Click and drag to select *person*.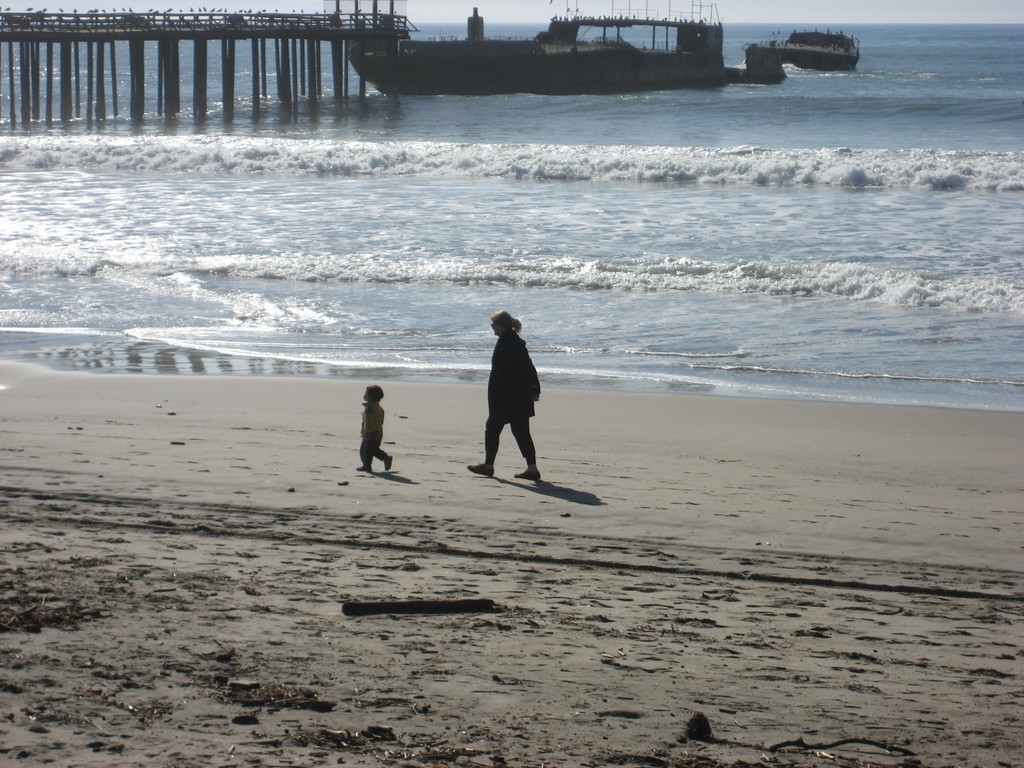
Selection: x1=360 y1=385 x2=389 y2=471.
